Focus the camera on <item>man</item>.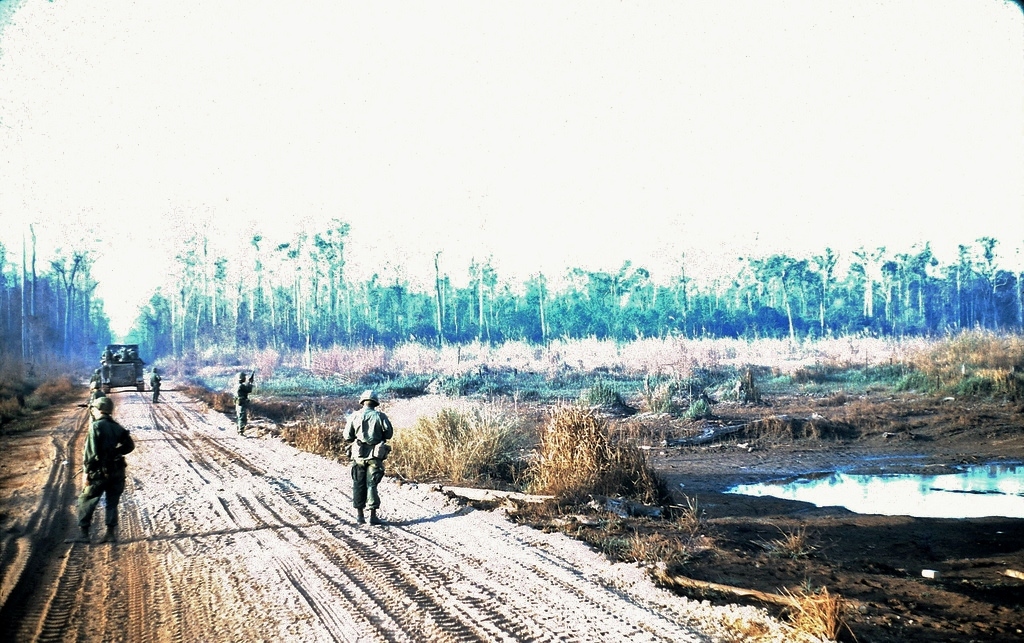
Focus region: locate(62, 395, 138, 543).
